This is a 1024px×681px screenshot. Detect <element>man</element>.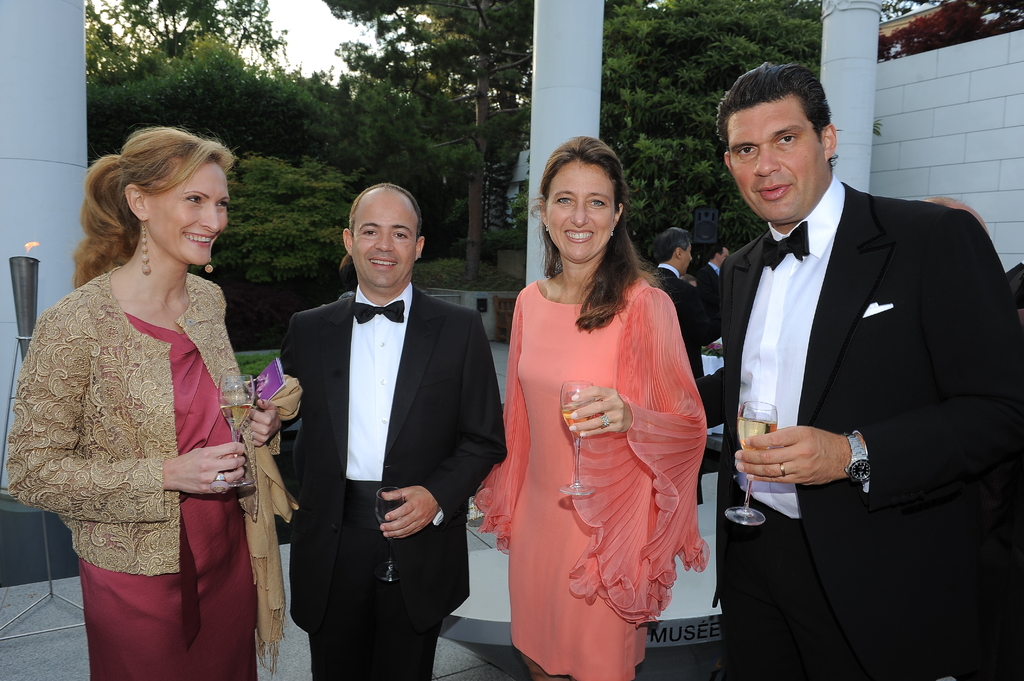
[x1=694, y1=59, x2=1023, y2=680].
